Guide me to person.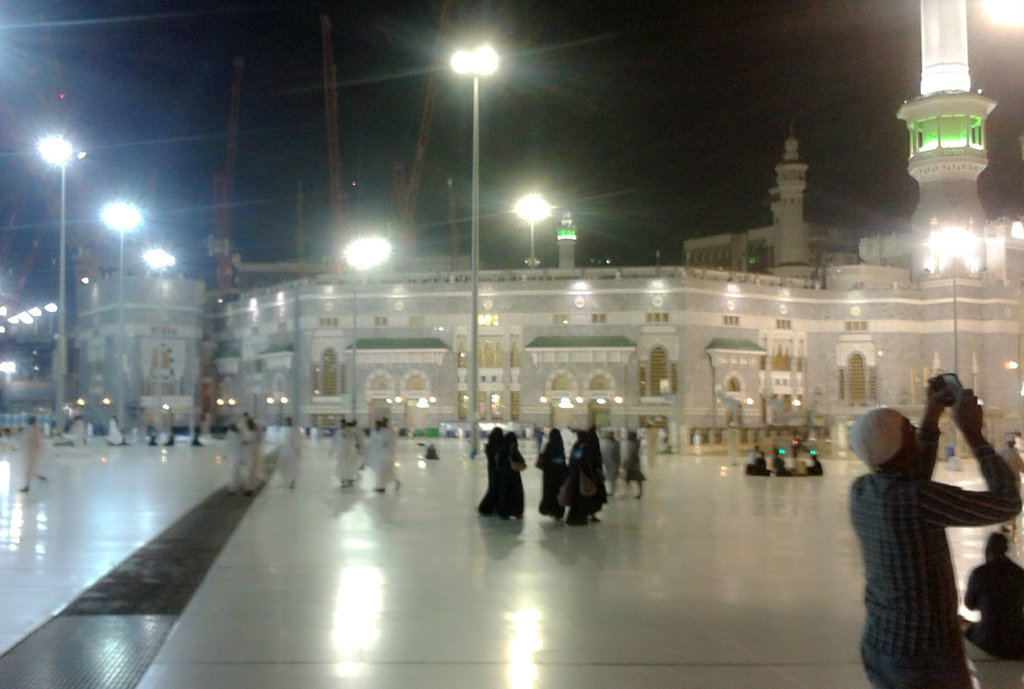
Guidance: locate(536, 427, 568, 527).
